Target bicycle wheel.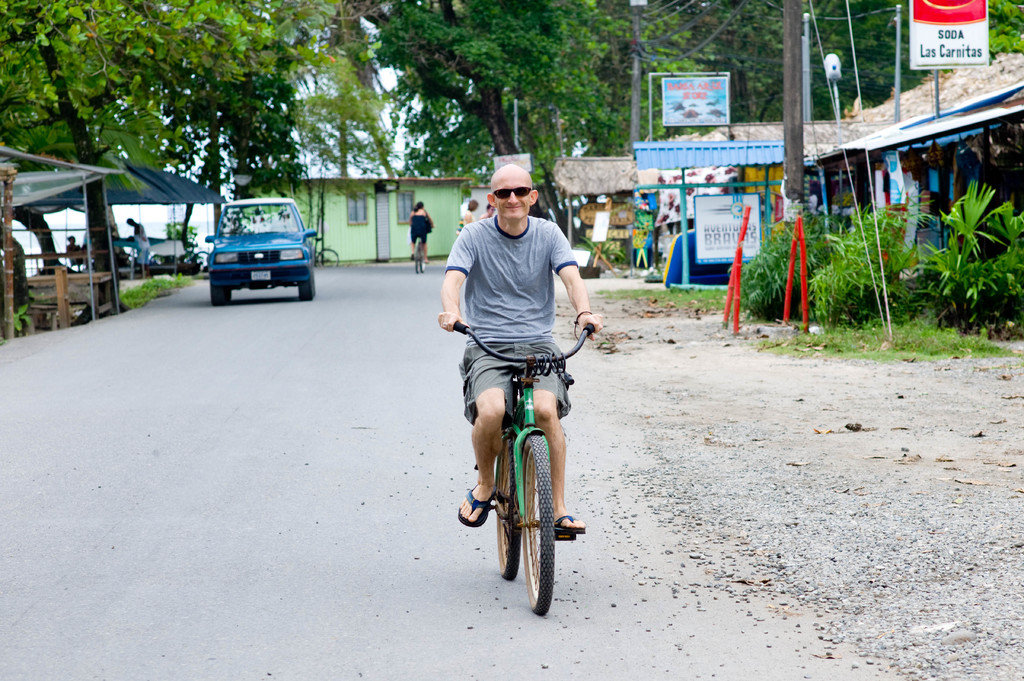
Target region: x1=316 y1=246 x2=341 y2=268.
